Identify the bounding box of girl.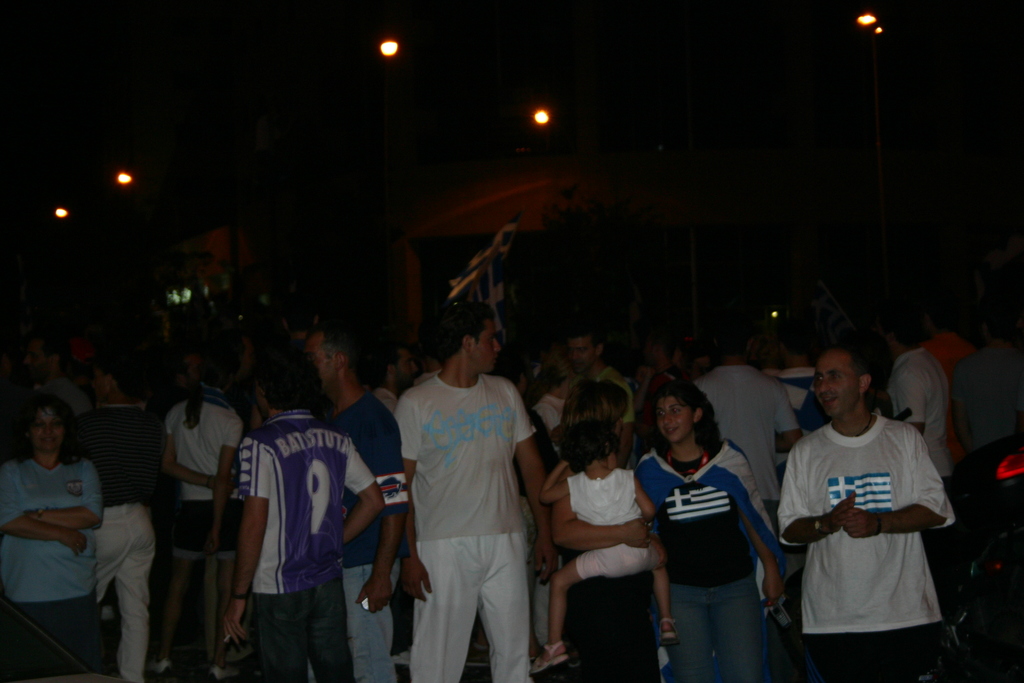
locate(531, 423, 677, 674).
